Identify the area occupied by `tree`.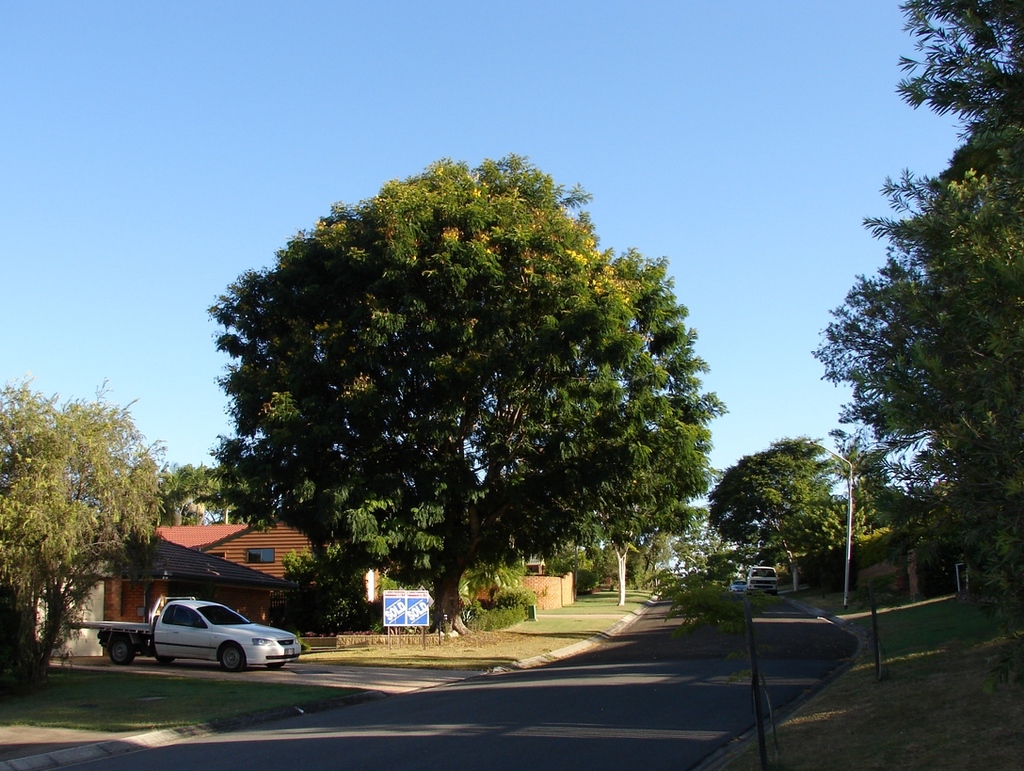
Area: box(707, 433, 852, 591).
